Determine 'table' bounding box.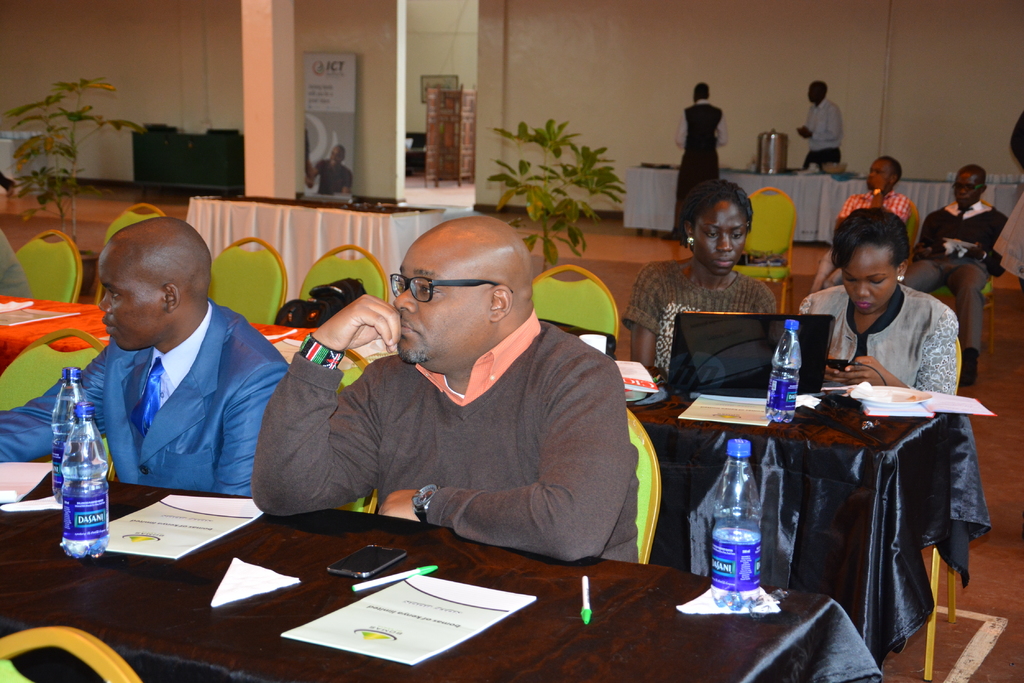
Determined: pyautogui.locateOnScreen(1, 291, 320, 366).
